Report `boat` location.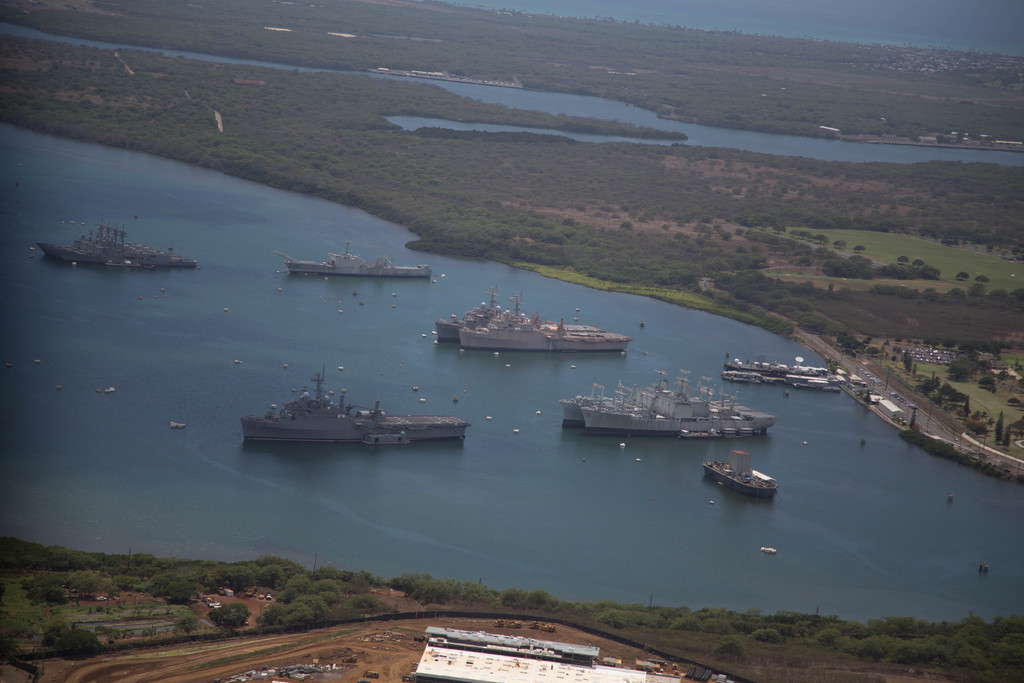
Report: (left=505, top=363, right=511, bottom=366).
